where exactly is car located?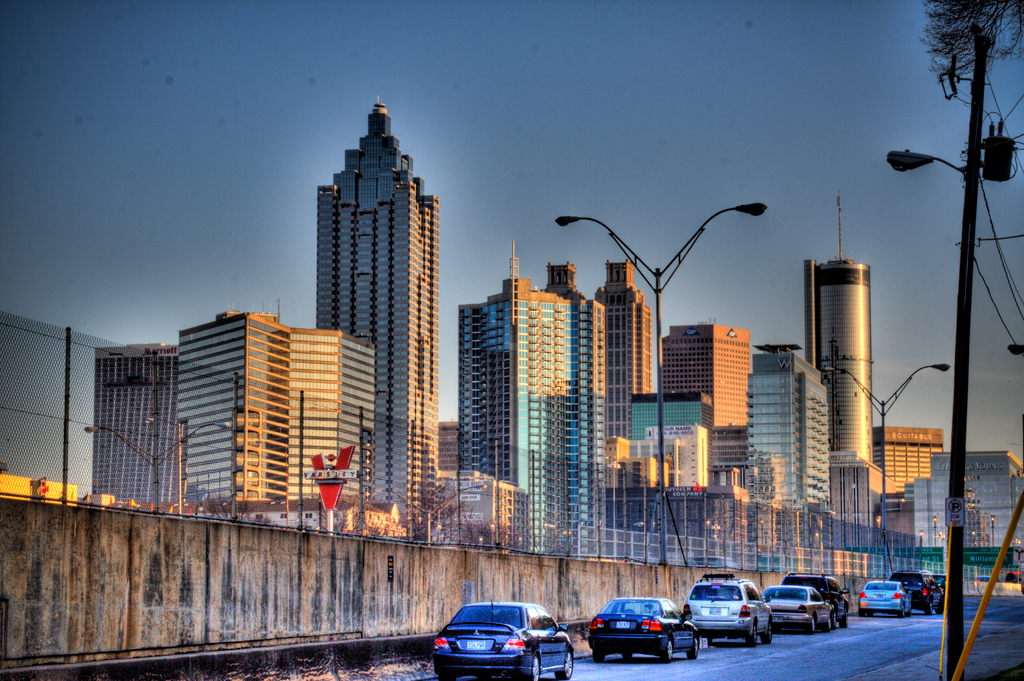
Its bounding box is pyautogui.locateOnScreen(892, 566, 941, 616).
